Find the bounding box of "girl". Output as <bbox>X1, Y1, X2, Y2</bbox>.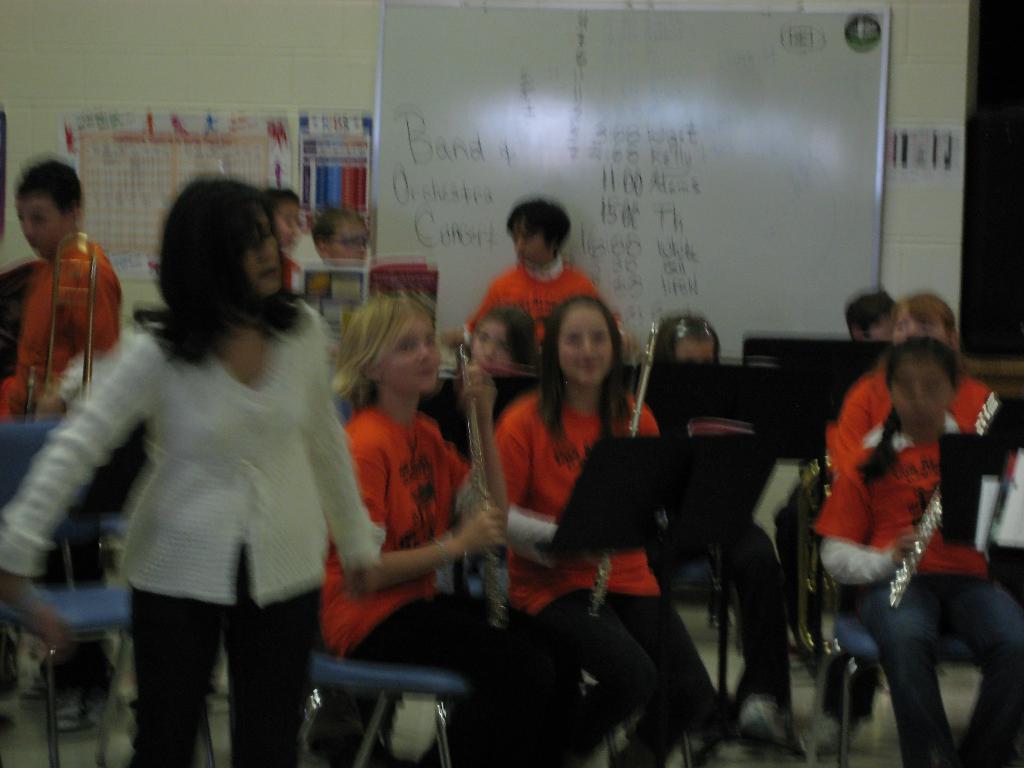
<bbox>449, 299, 543, 622</bbox>.
